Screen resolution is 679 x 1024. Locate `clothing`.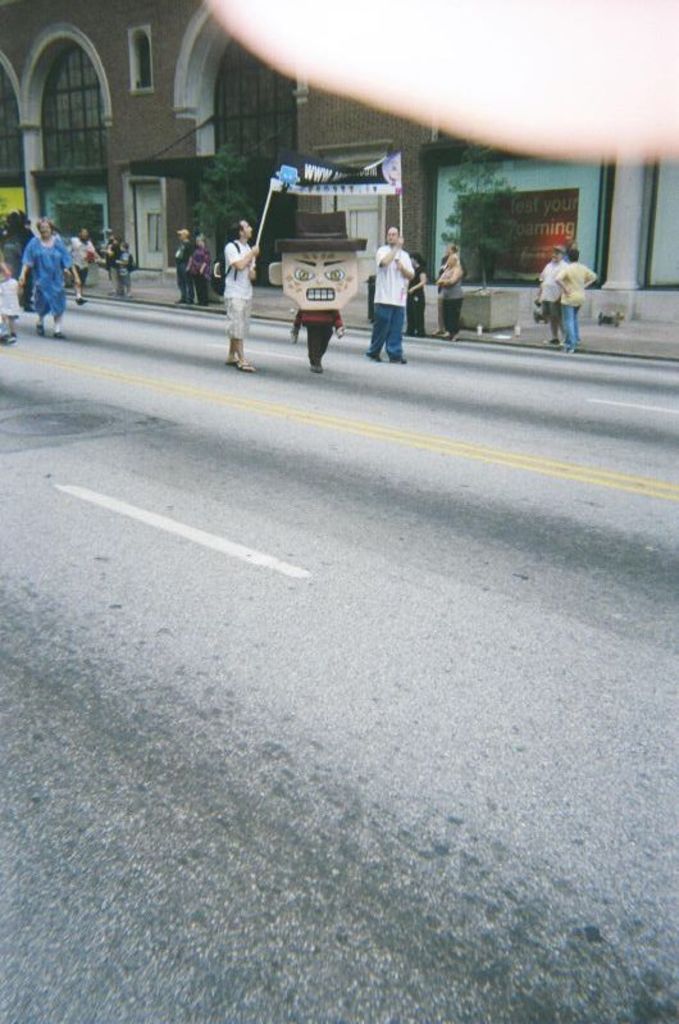
368:242:420:354.
